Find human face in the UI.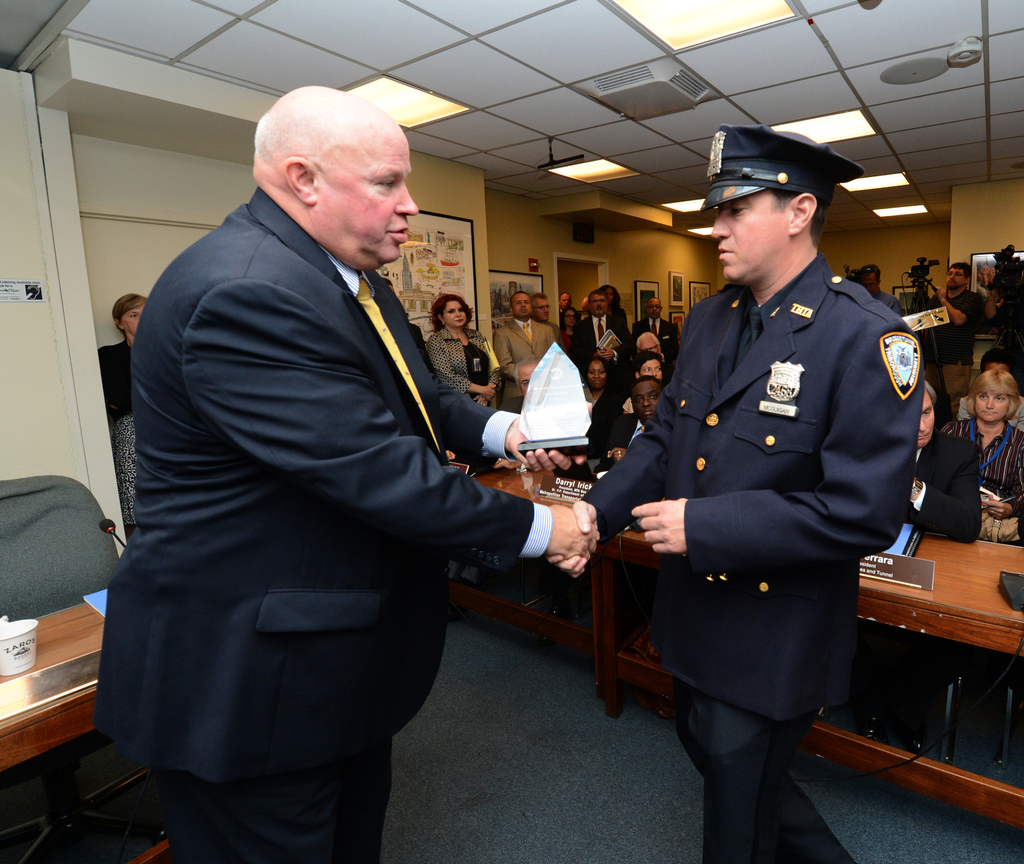
UI element at [445, 301, 465, 328].
